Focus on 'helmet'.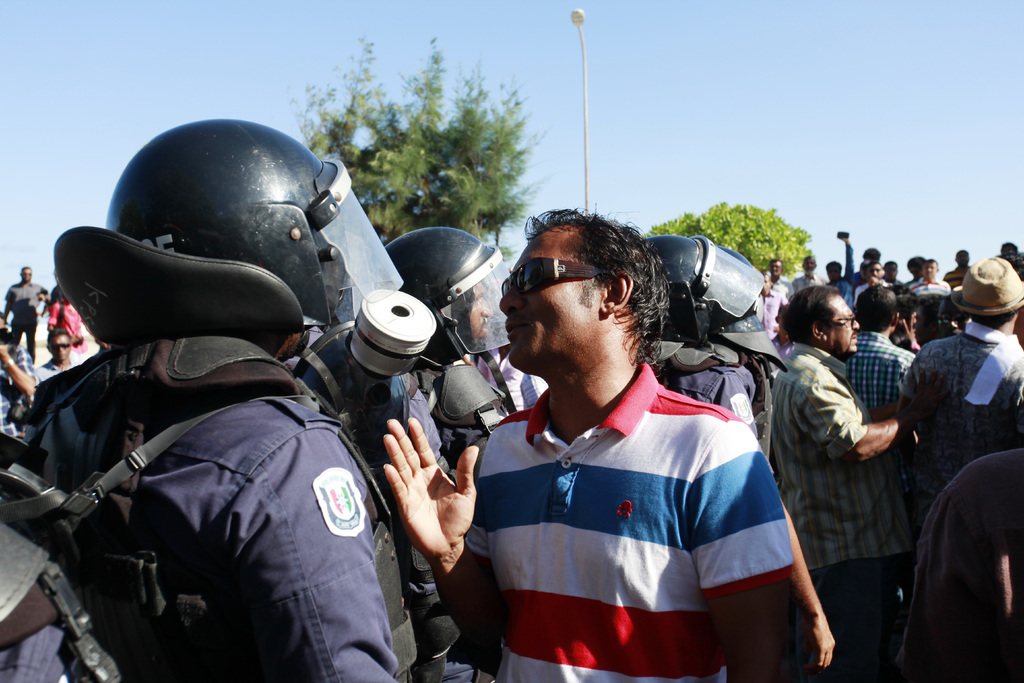
Focused at bbox=[73, 122, 374, 356].
